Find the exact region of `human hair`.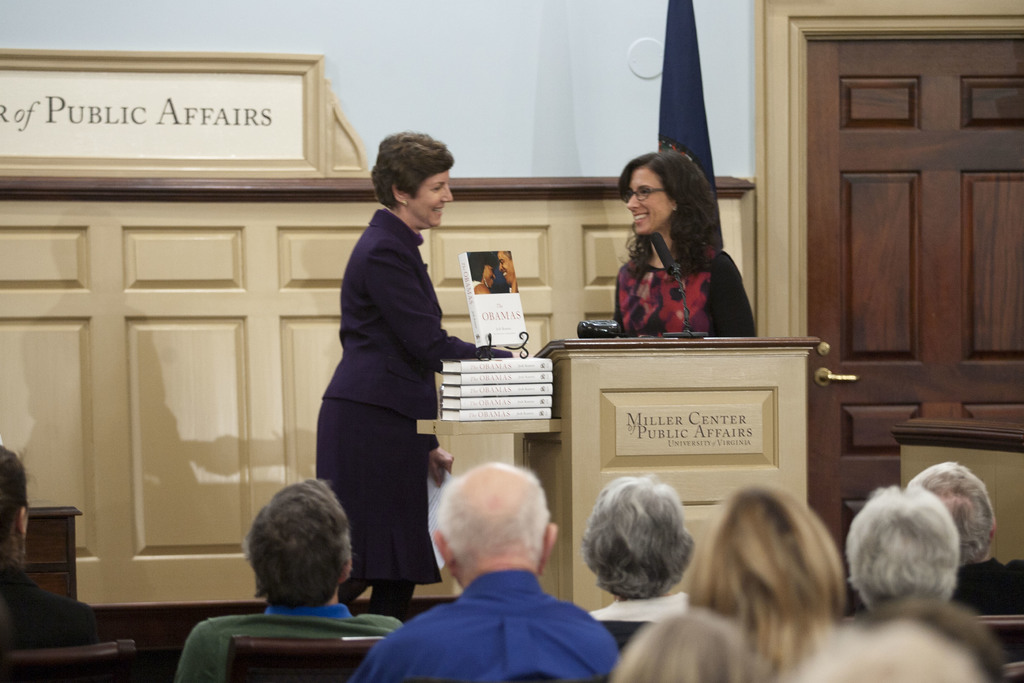
Exact region: x1=0 y1=446 x2=49 y2=611.
